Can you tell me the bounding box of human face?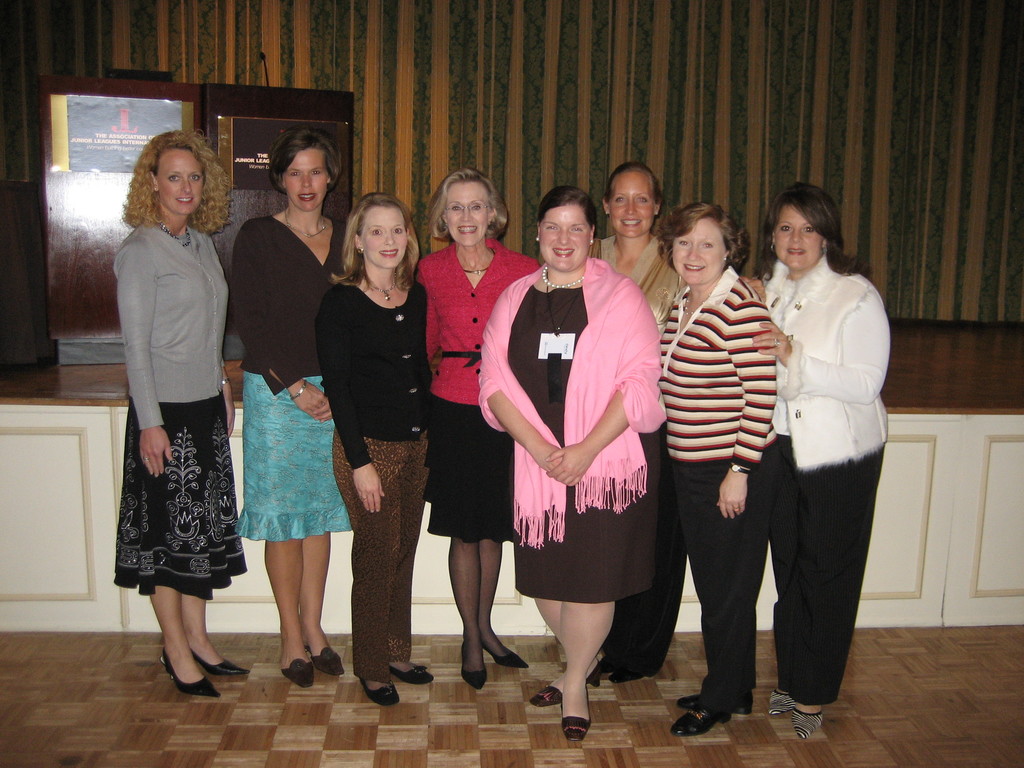
<bbox>155, 145, 205, 216</bbox>.
